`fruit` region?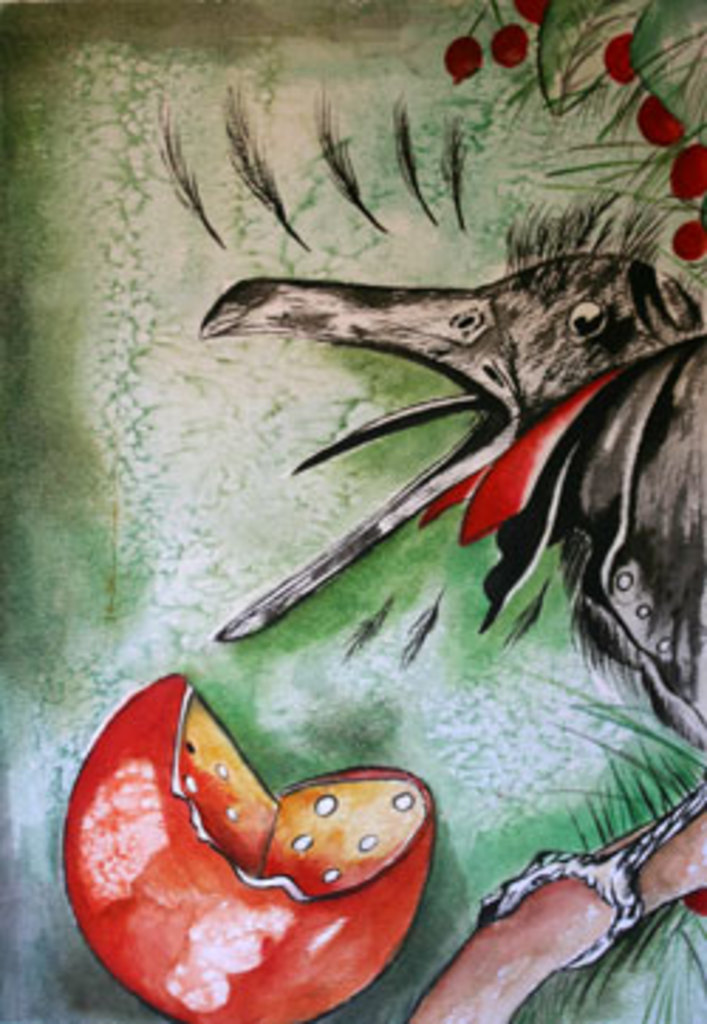
crop(515, 0, 546, 28)
